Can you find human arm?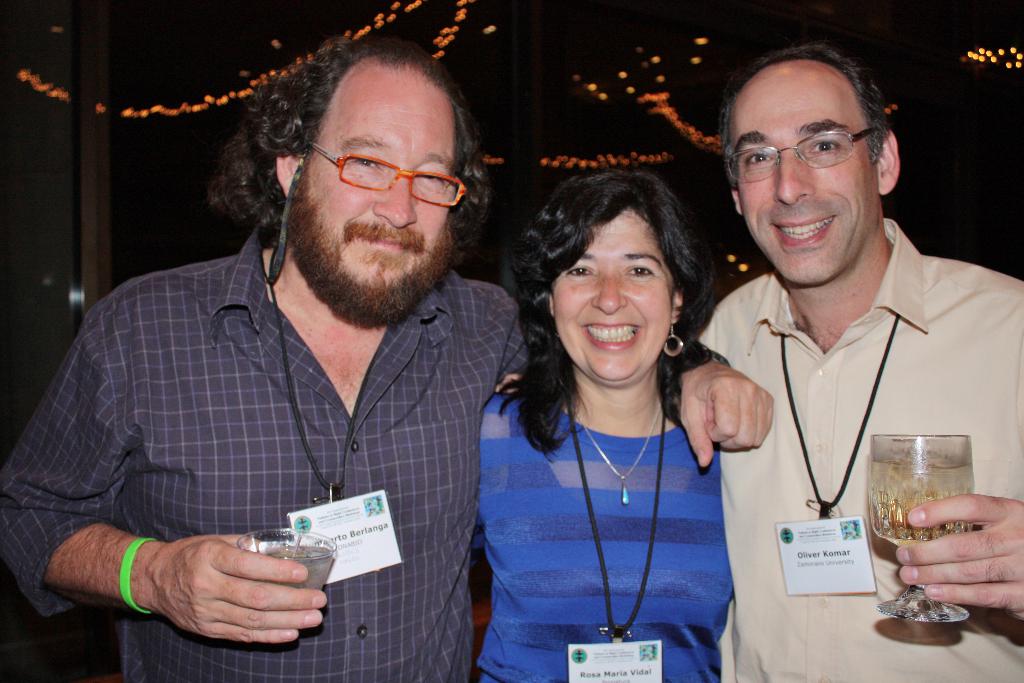
Yes, bounding box: detection(0, 291, 335, 655).
